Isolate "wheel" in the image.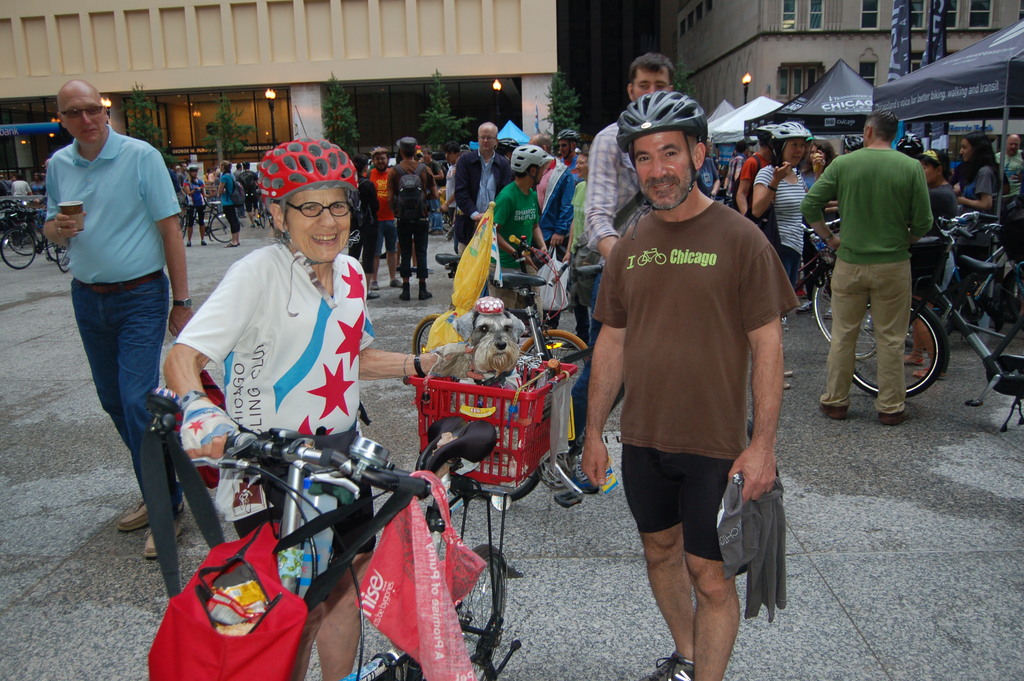
Isolated region: bbox(10, 214, 34, 253).
